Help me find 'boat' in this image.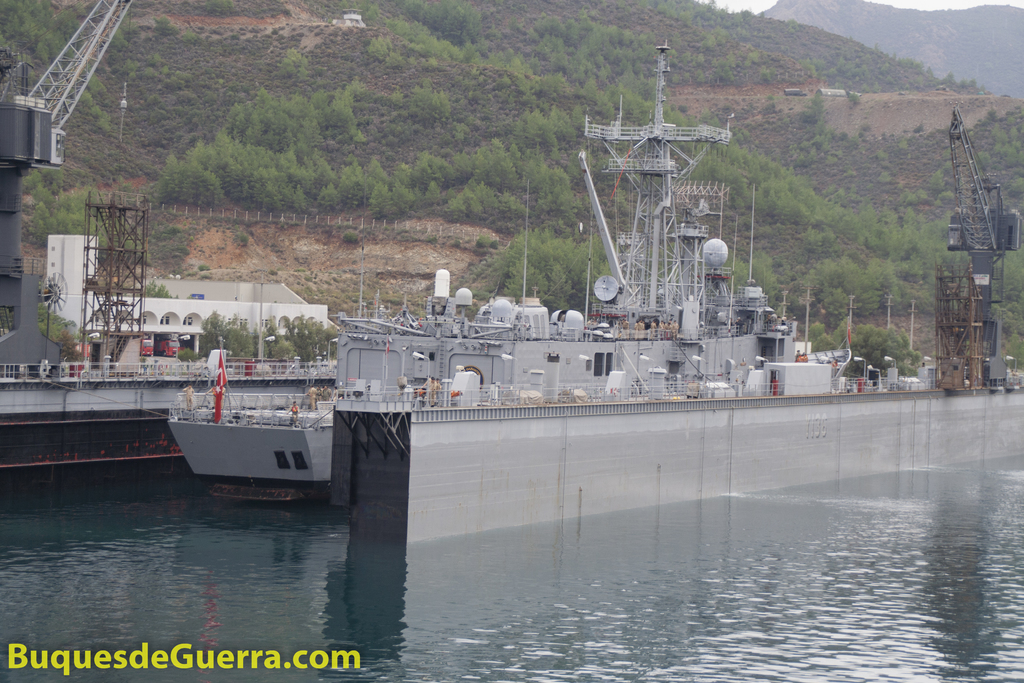
Found it: 161, 34, 854, 509.
